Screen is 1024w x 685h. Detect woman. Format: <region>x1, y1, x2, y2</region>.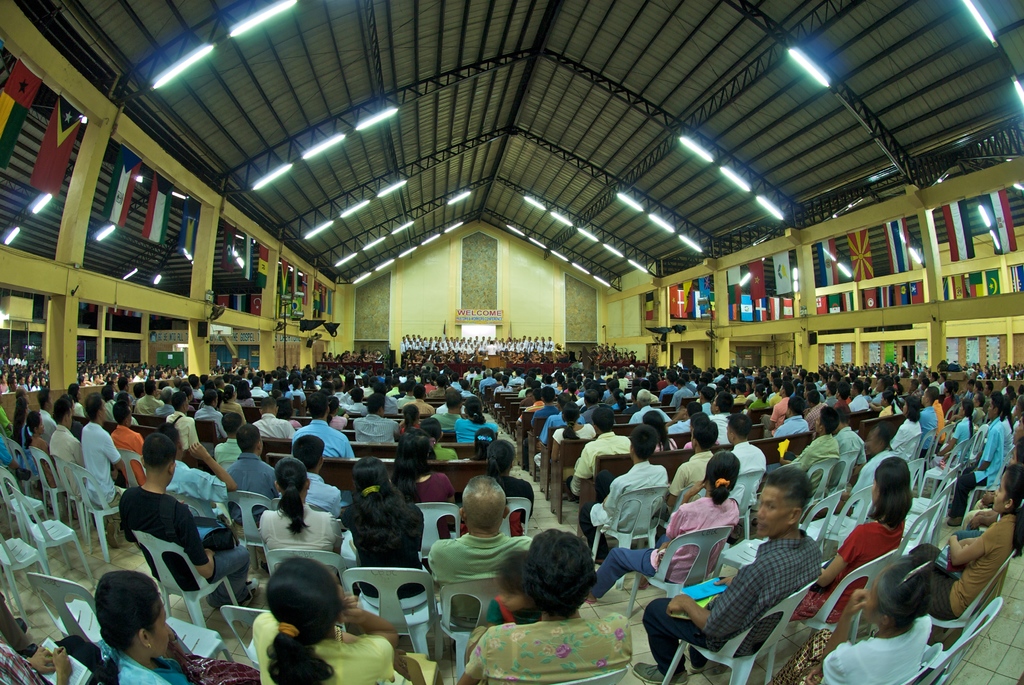
<region>98, 568, 259, 684</region>.
